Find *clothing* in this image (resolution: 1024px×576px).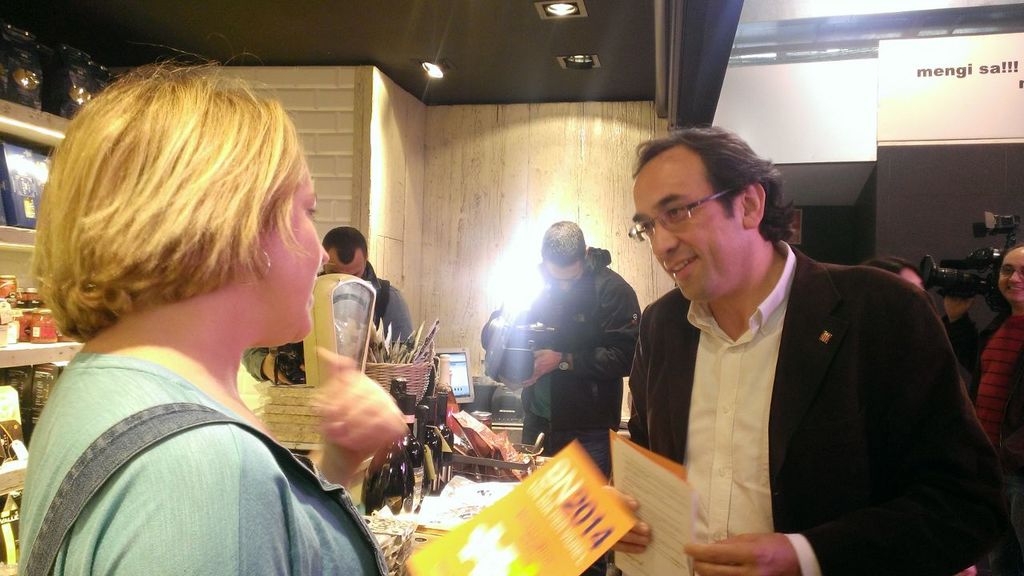
region(28, 243, 378, 567).
